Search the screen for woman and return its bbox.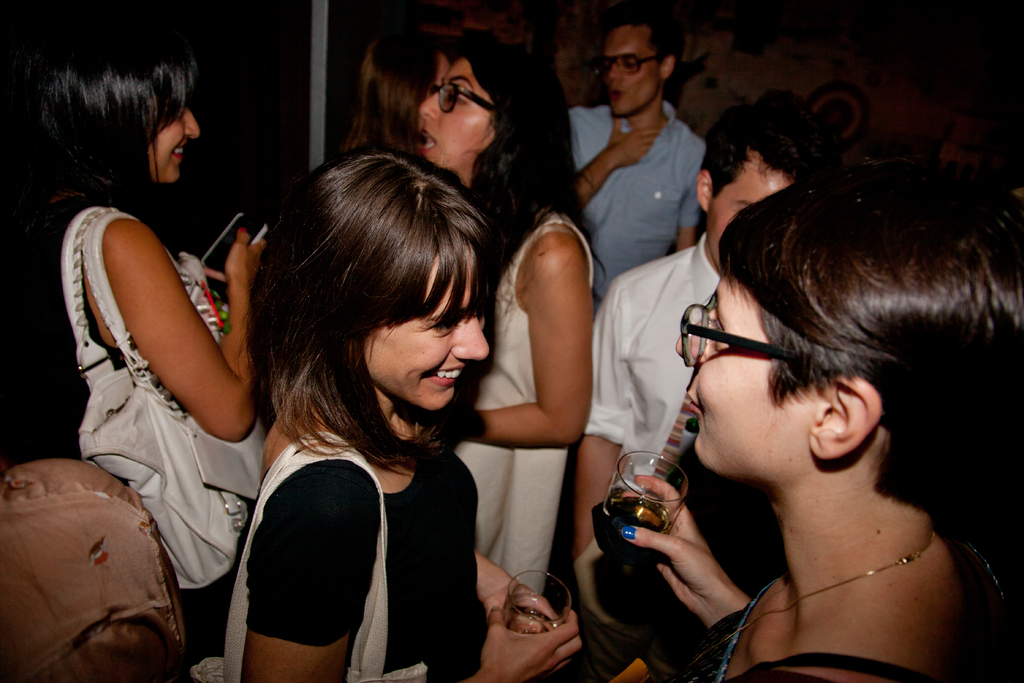
Found: 207/154/517/682.
